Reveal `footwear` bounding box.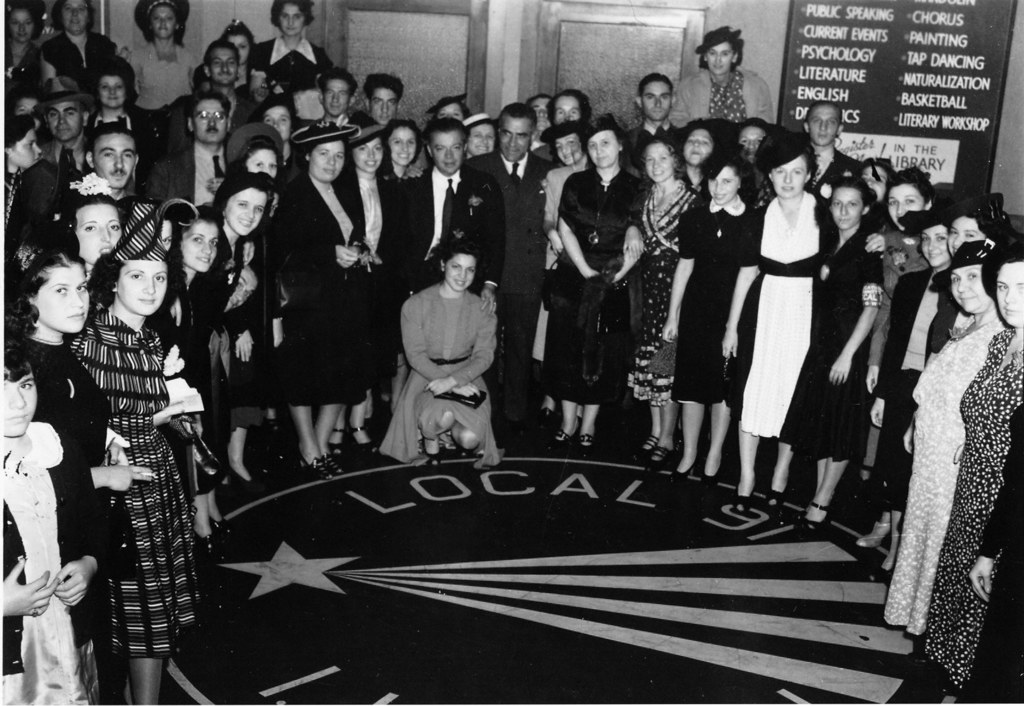
Revealed: [x1=700, y1=468, x2=721, y2=492].
